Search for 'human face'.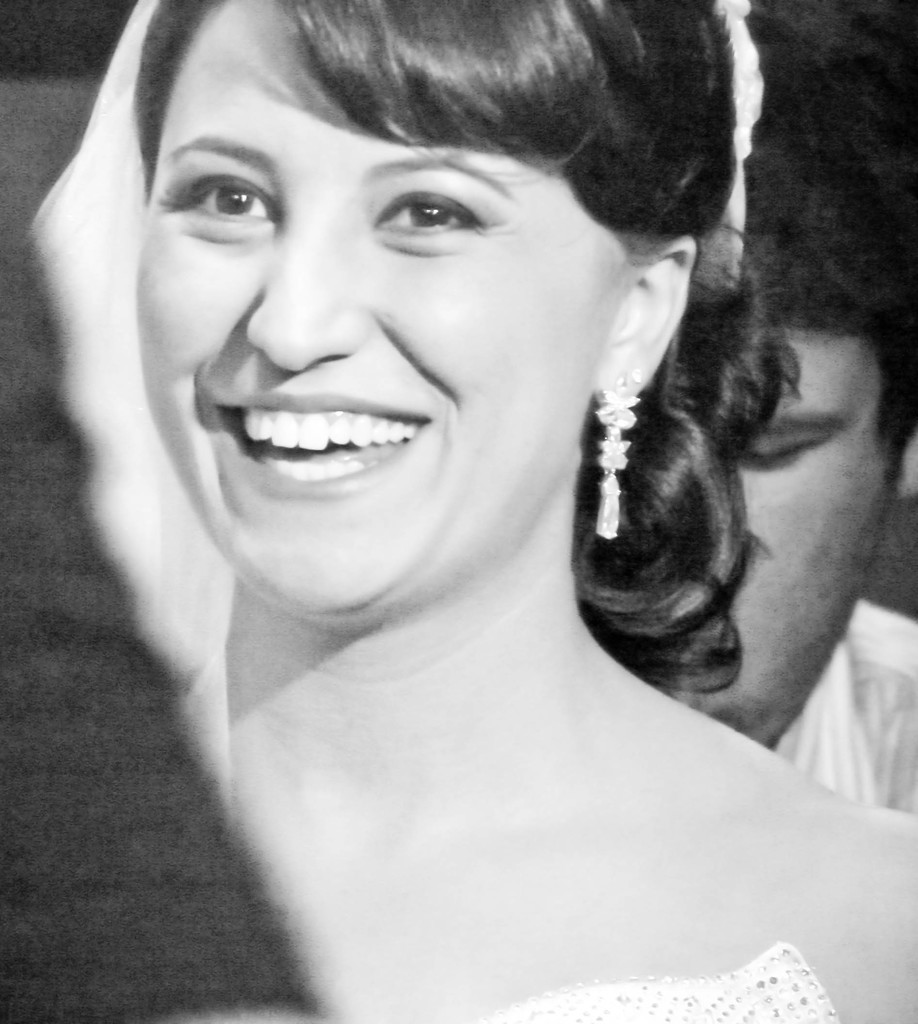
Found at 659/324/895/735.
